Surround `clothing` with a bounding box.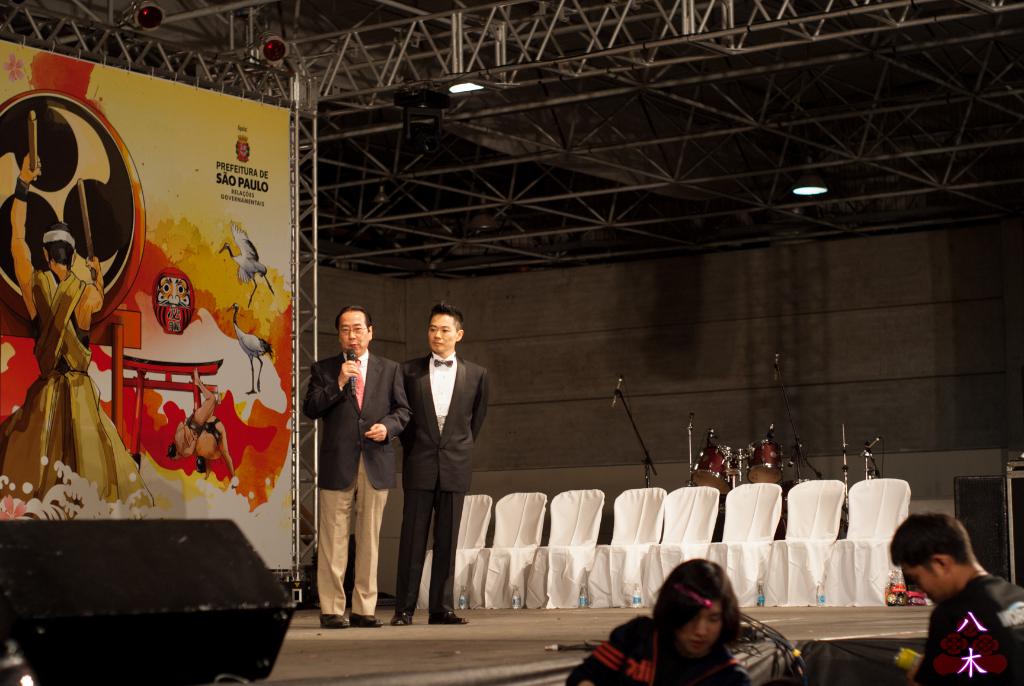
570,619,746,685.
